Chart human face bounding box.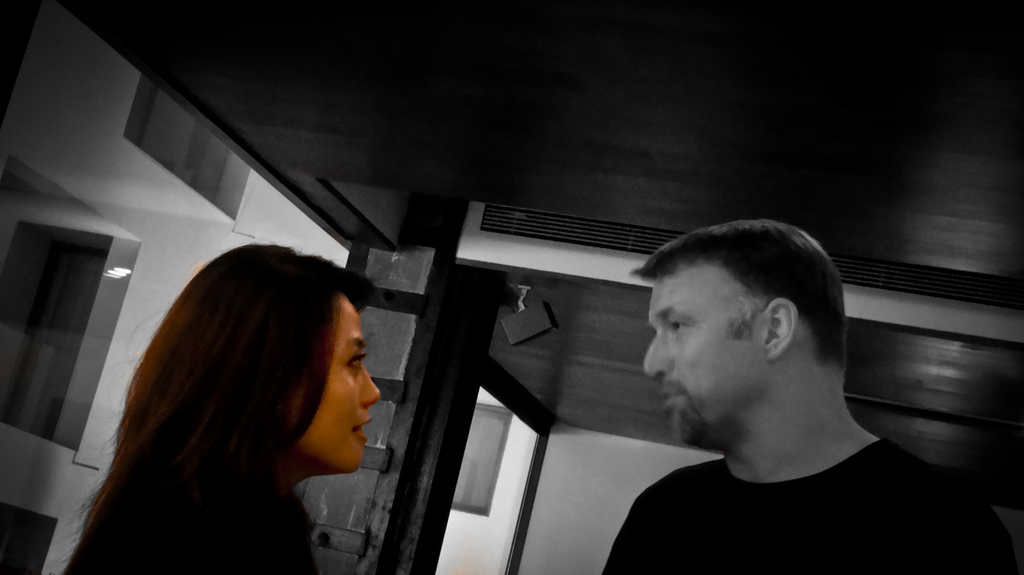
Charted: [300,303,383,475].
